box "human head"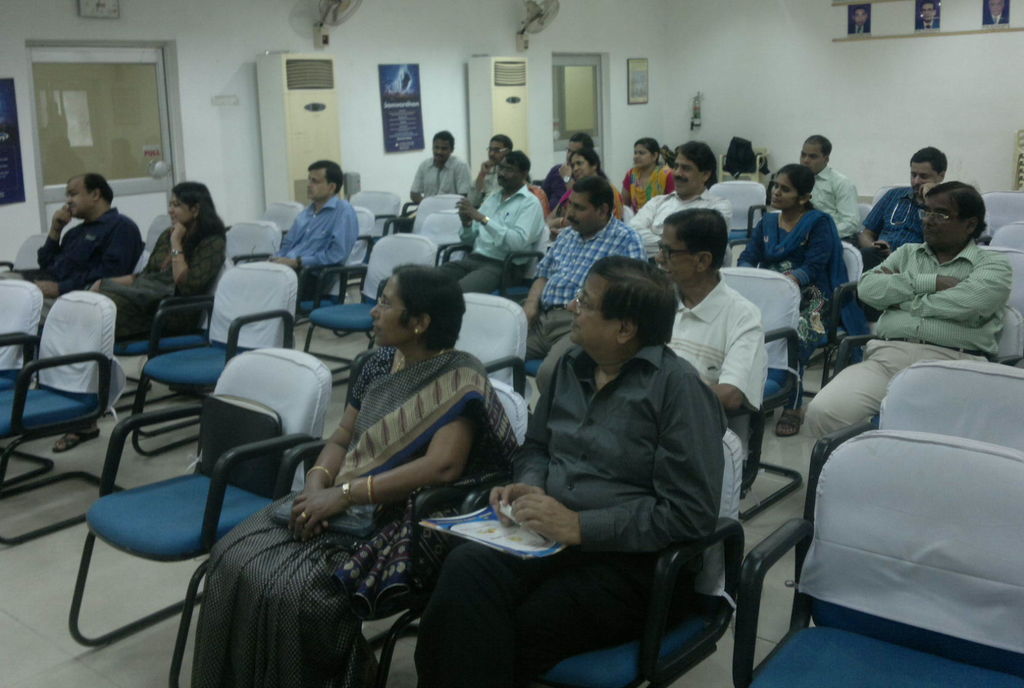
Rect(566, 176, 616, 238)
